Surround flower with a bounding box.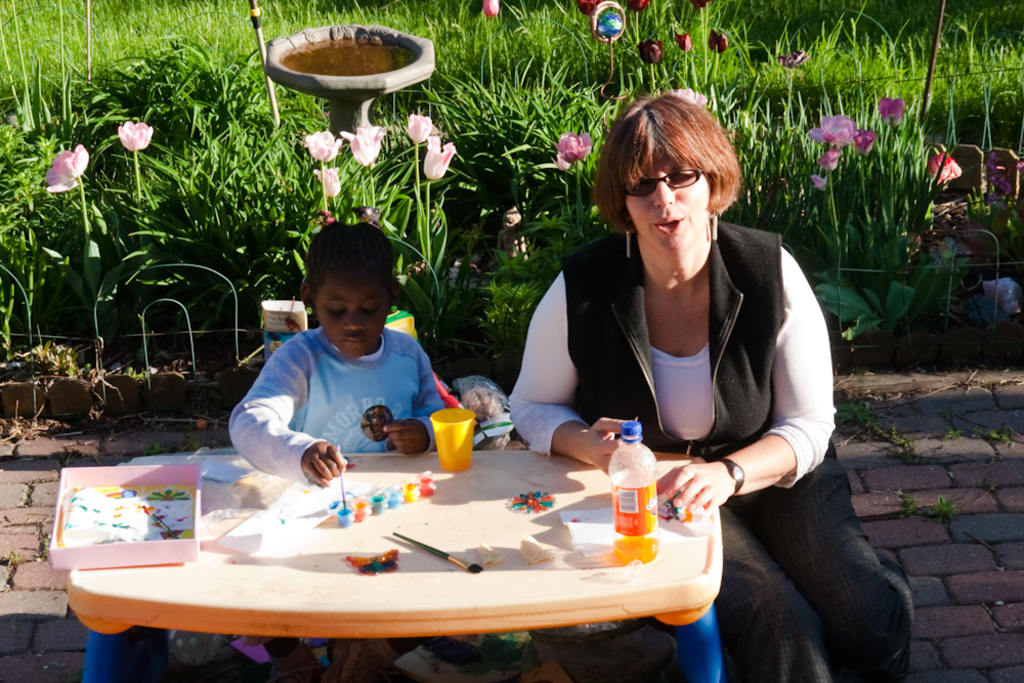
(880, 91, 908, 123).
